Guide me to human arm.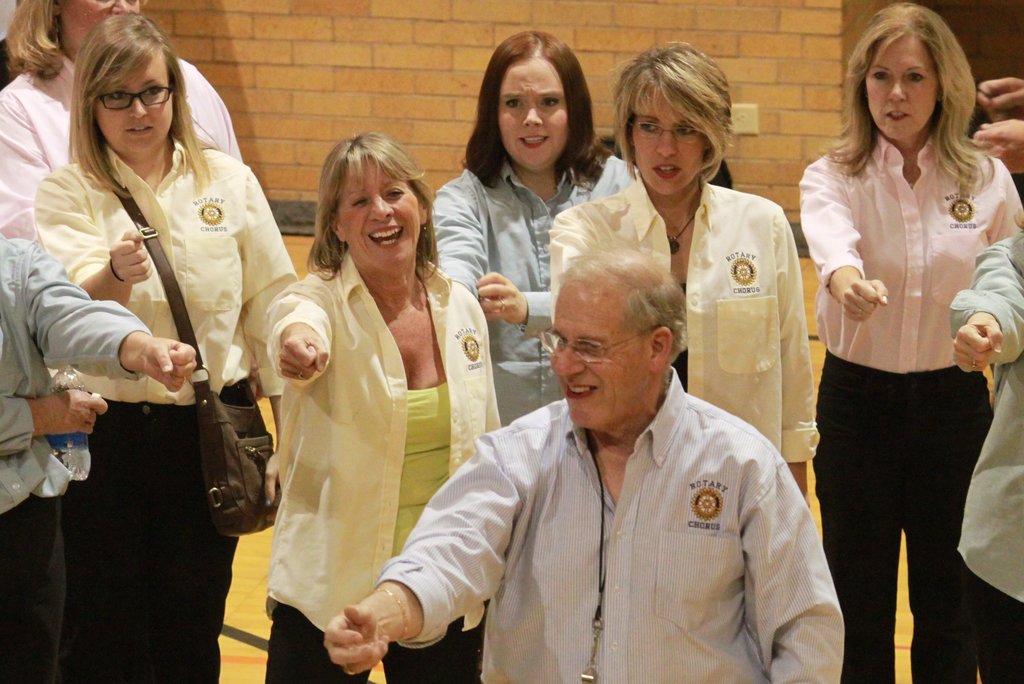
Guidance: [950, 231, 1023, 377].
